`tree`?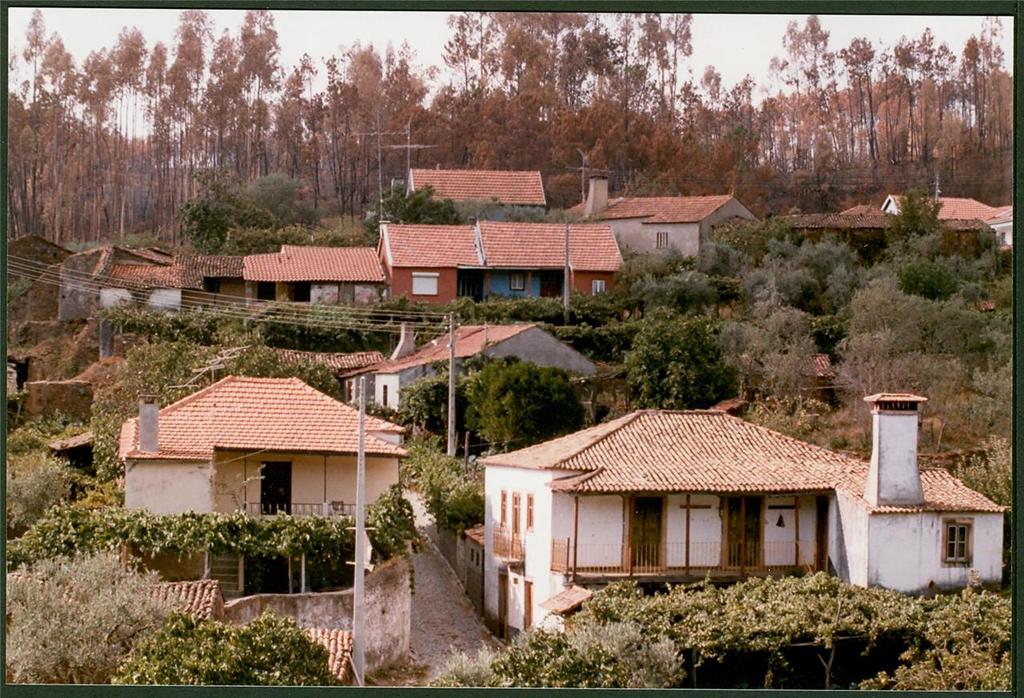
{"x1": 115, "y1": 612, "x2": 345, "y2": 689}
